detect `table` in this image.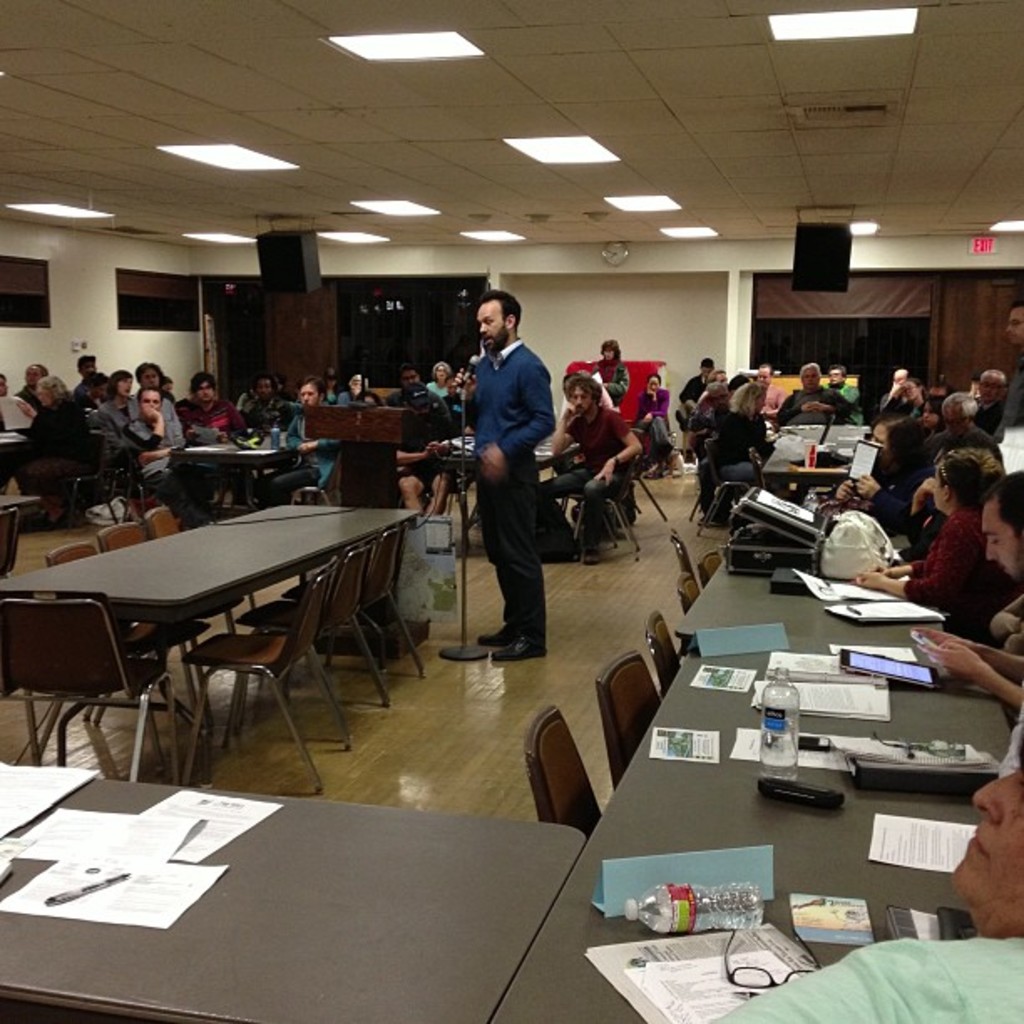
Detection: (left=674, top=556, right=942, bottom=651).
